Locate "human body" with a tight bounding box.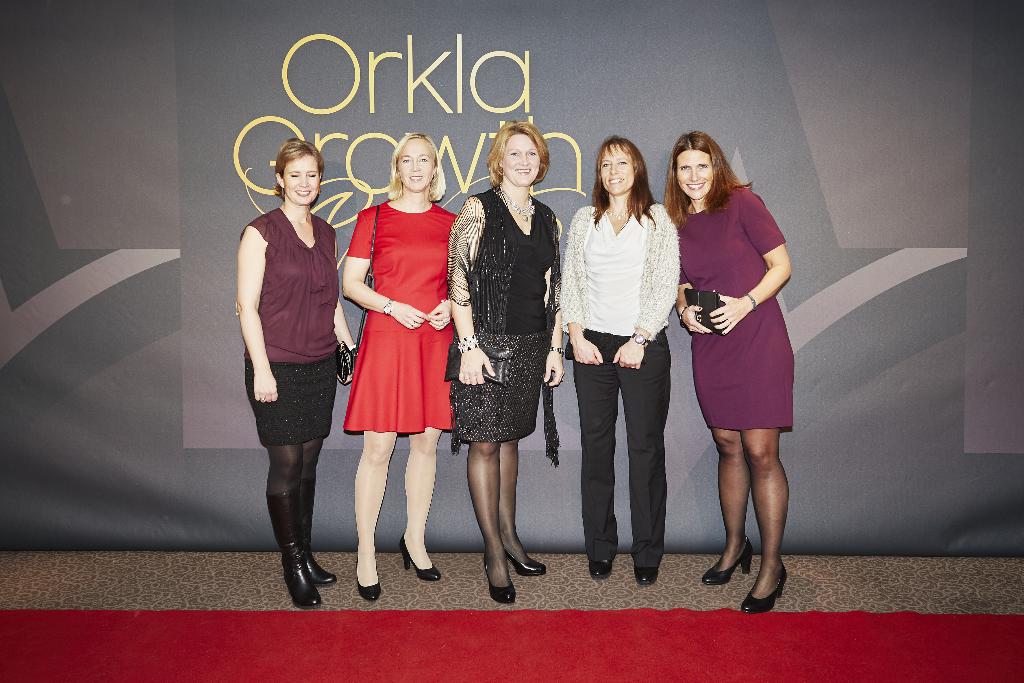
box(557, 197, 682, 587).
